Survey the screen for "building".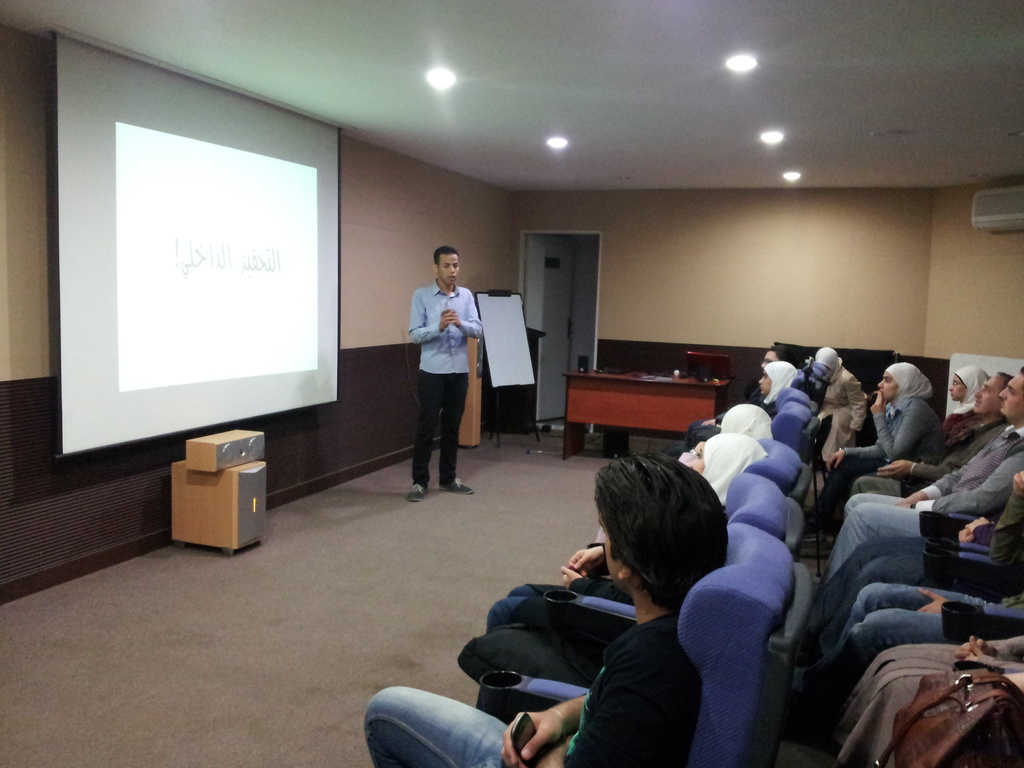
Survey found: pyautogui.locateOnScreen(0, 0, 1023, 767).
